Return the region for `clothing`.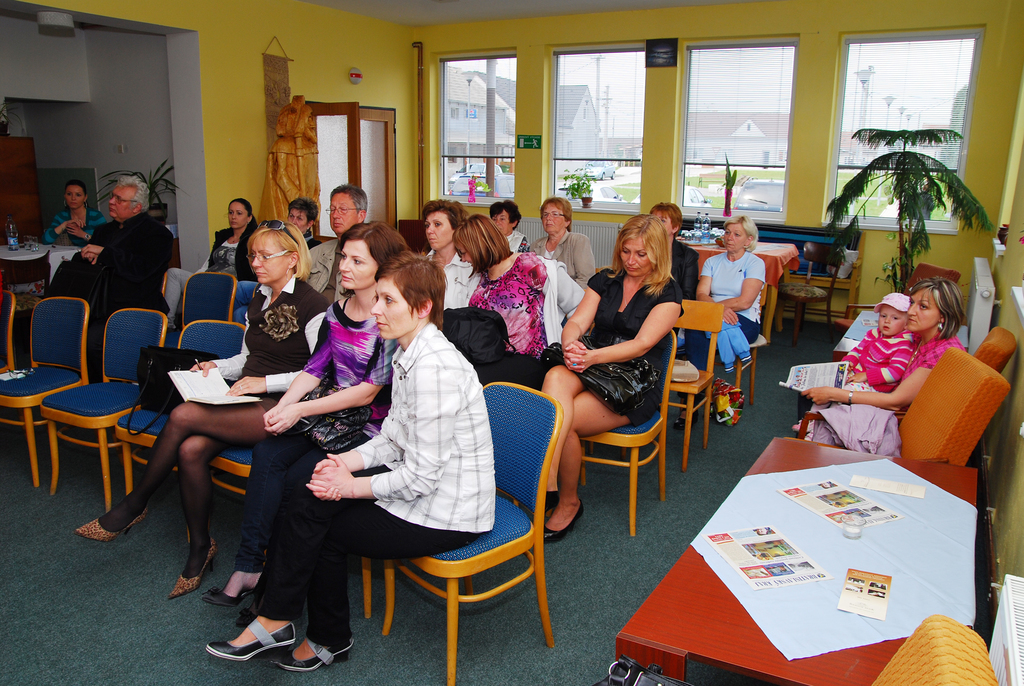
{"x1": 288, "y1": 321, "x2": 492, "y2": 644}.
